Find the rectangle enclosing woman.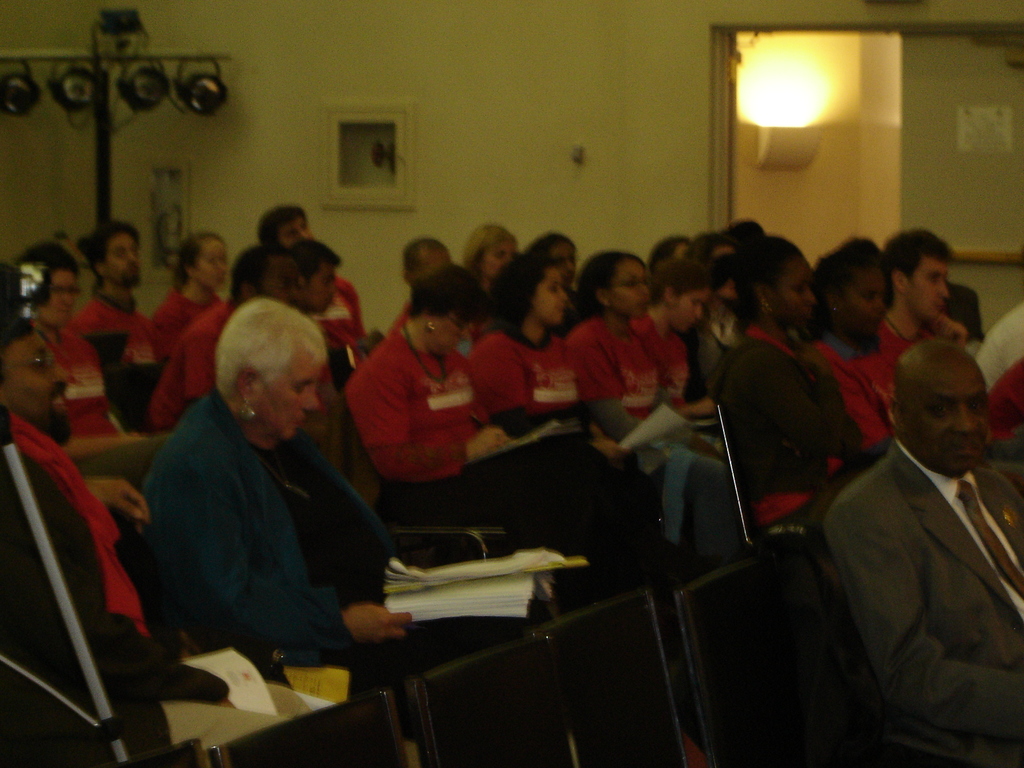
[x1=809, y1=236, x2=903, y2=444].
